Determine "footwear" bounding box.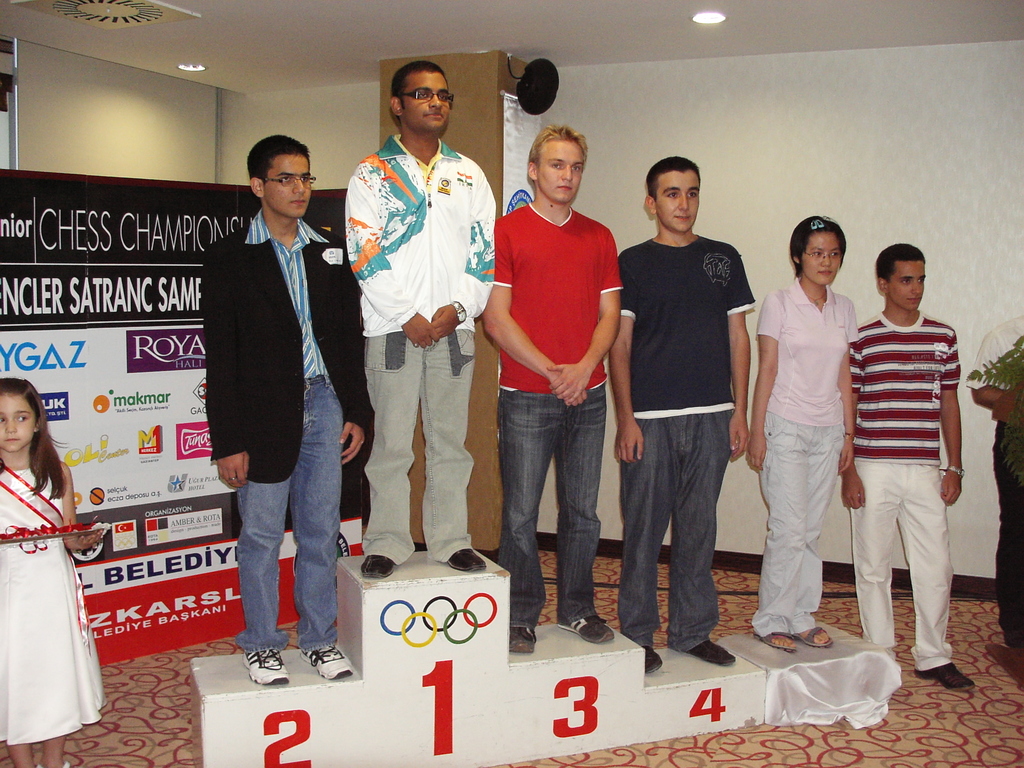
Determined: crop(646, 646, 662, 673).
